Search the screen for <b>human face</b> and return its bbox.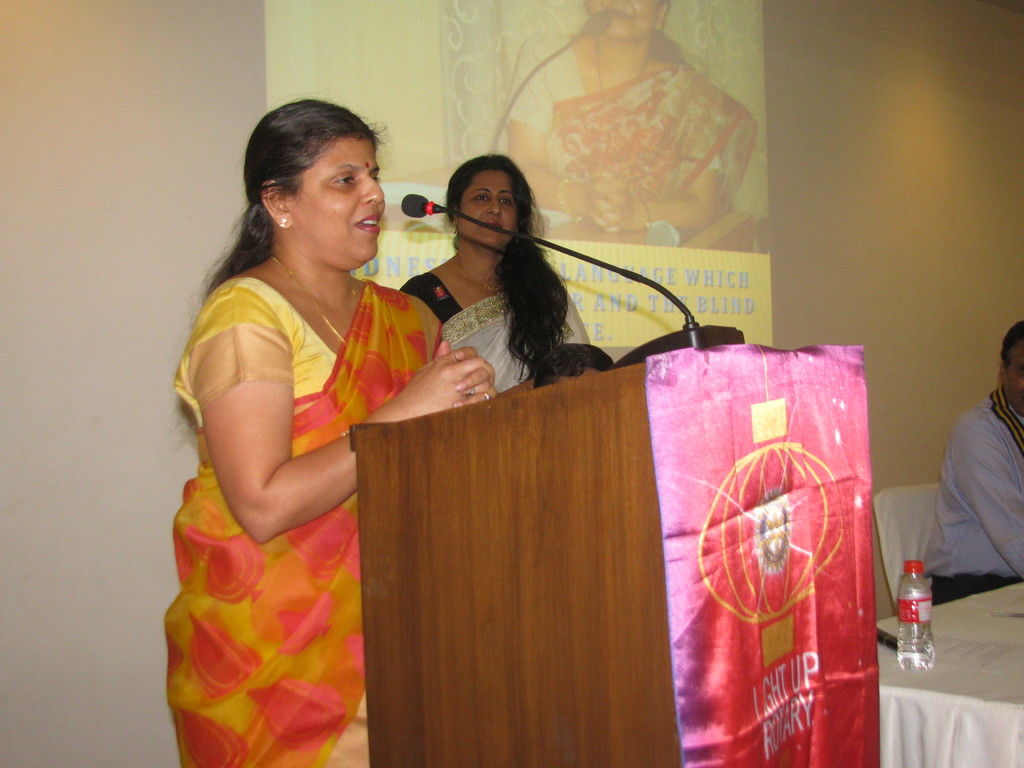
Found: 456 170 504 253.
